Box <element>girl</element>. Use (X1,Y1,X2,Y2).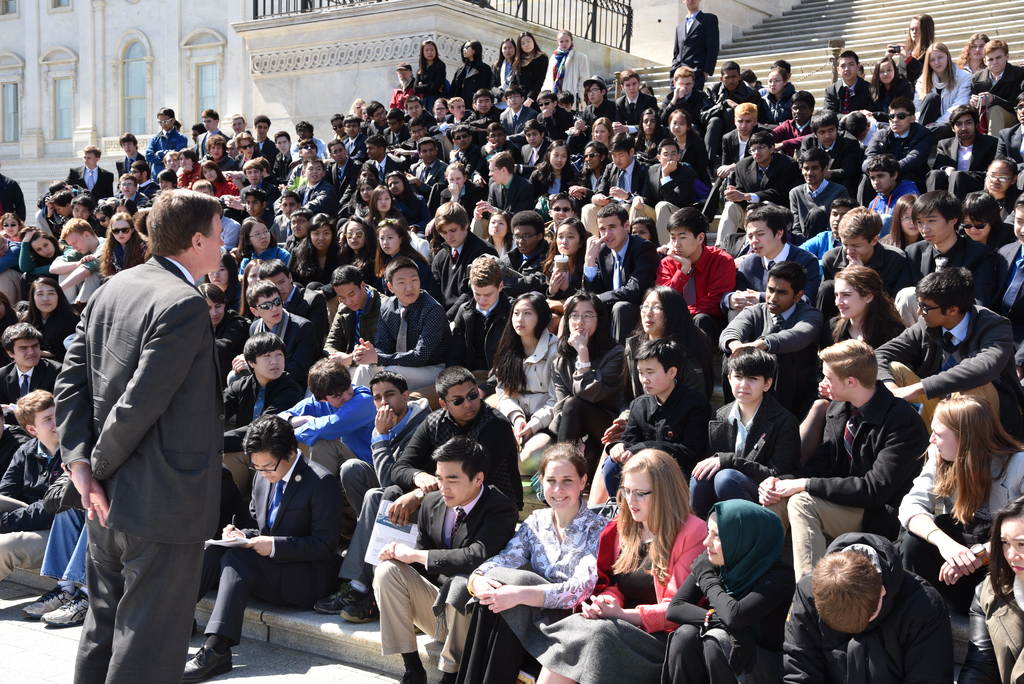
(550,288,625,491).
